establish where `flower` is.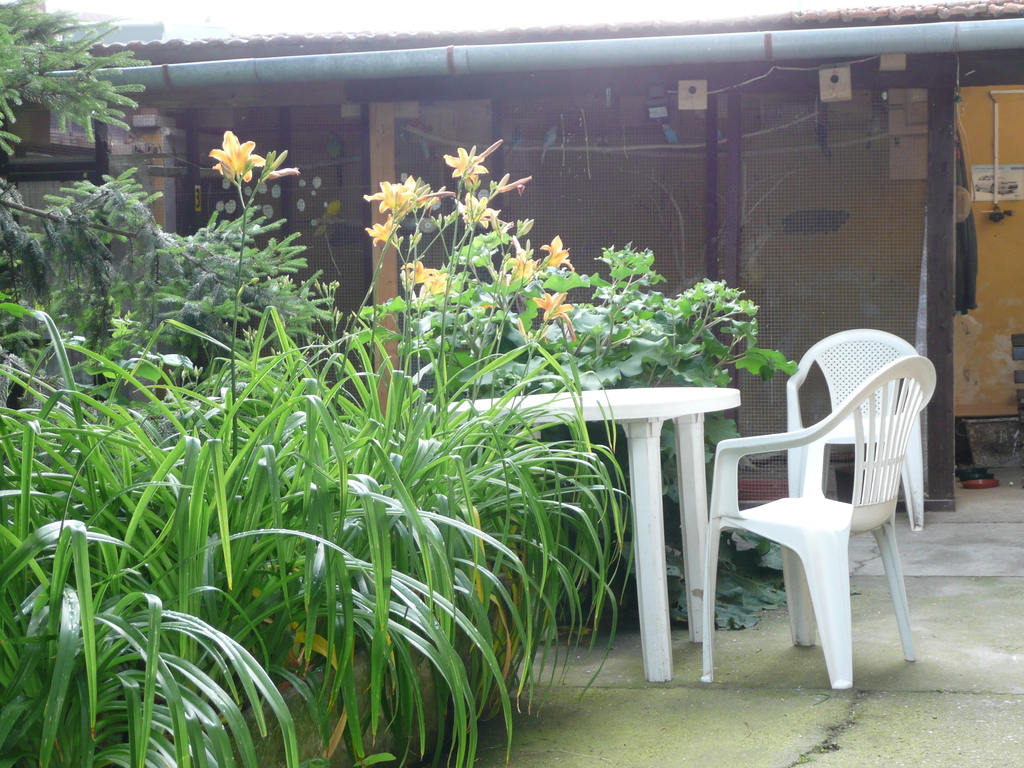
Established at (460,192,504,225).
